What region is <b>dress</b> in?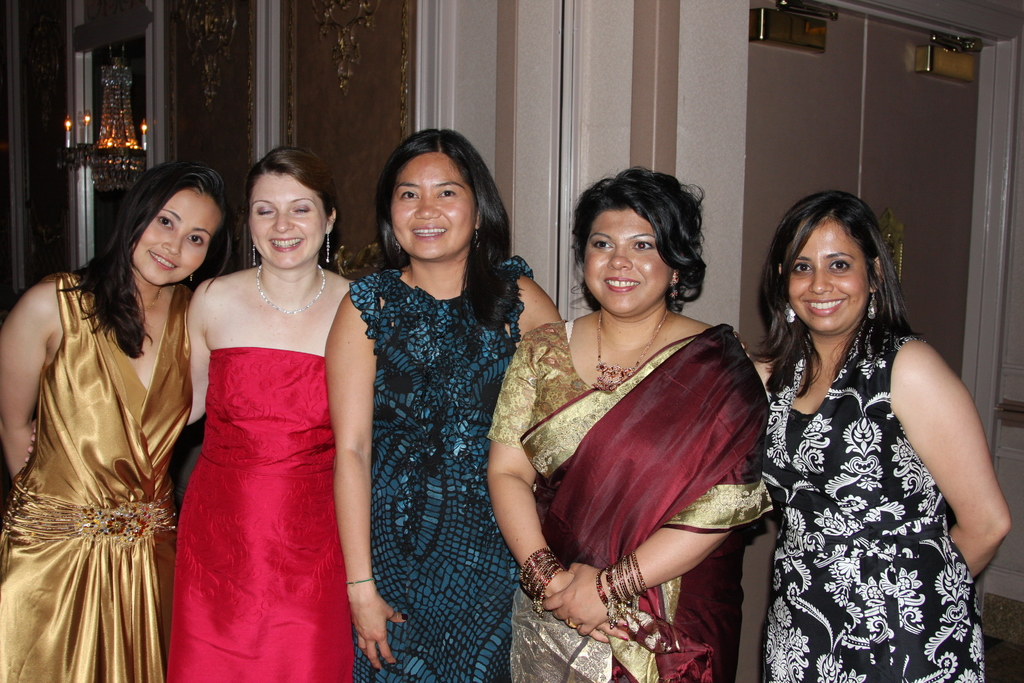
bbox=(753, 271, 998, 671).
